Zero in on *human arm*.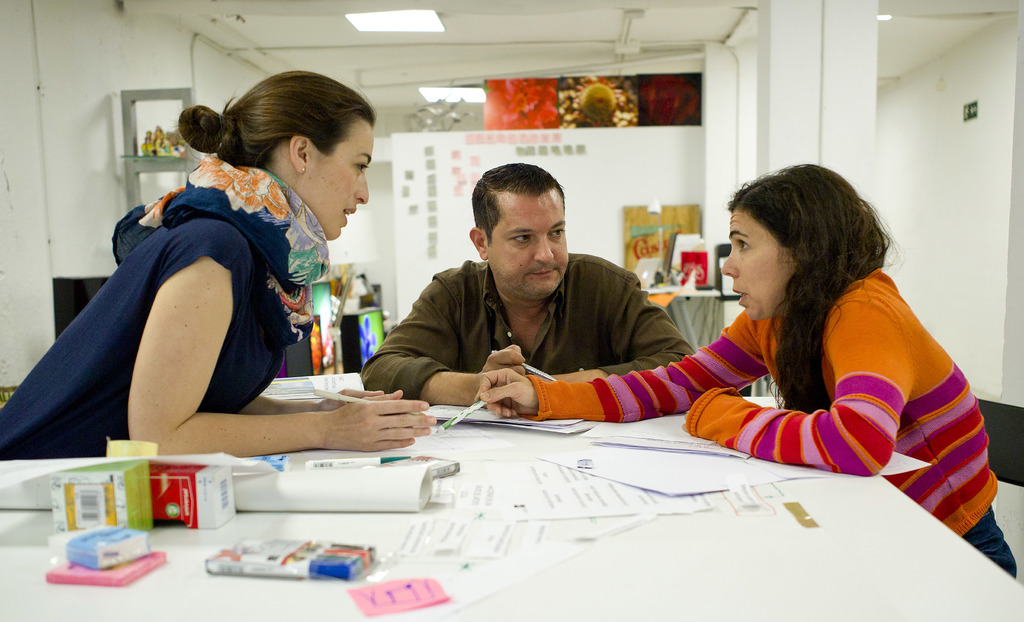
Zeroed in: box(470, 303, 769, 431).
